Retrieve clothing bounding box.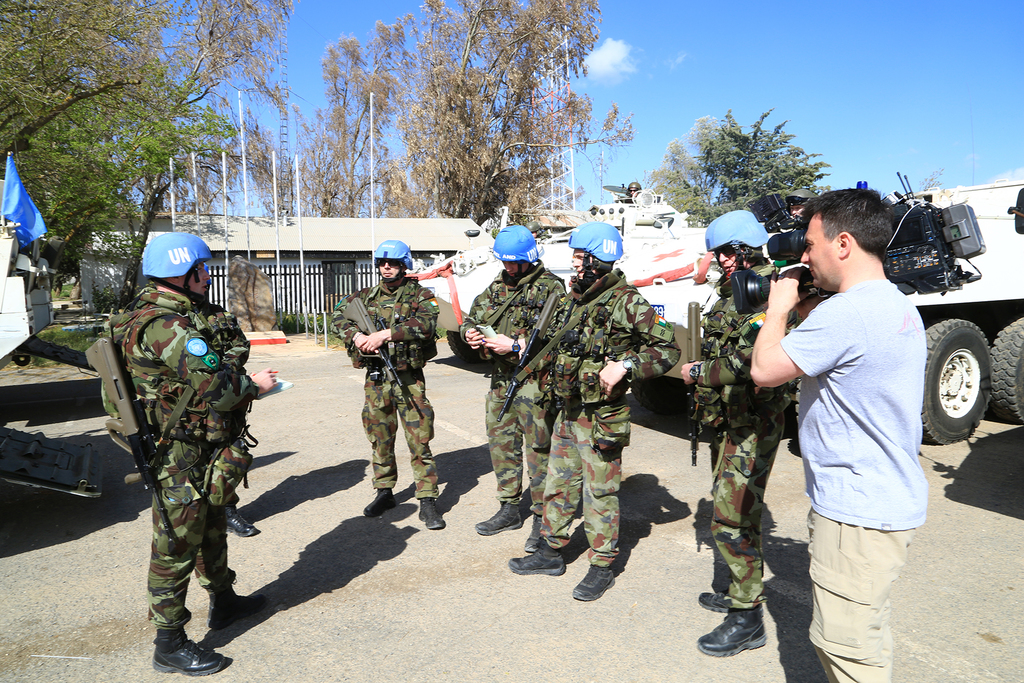
Bounding box: [332, 275, 441, 499].
